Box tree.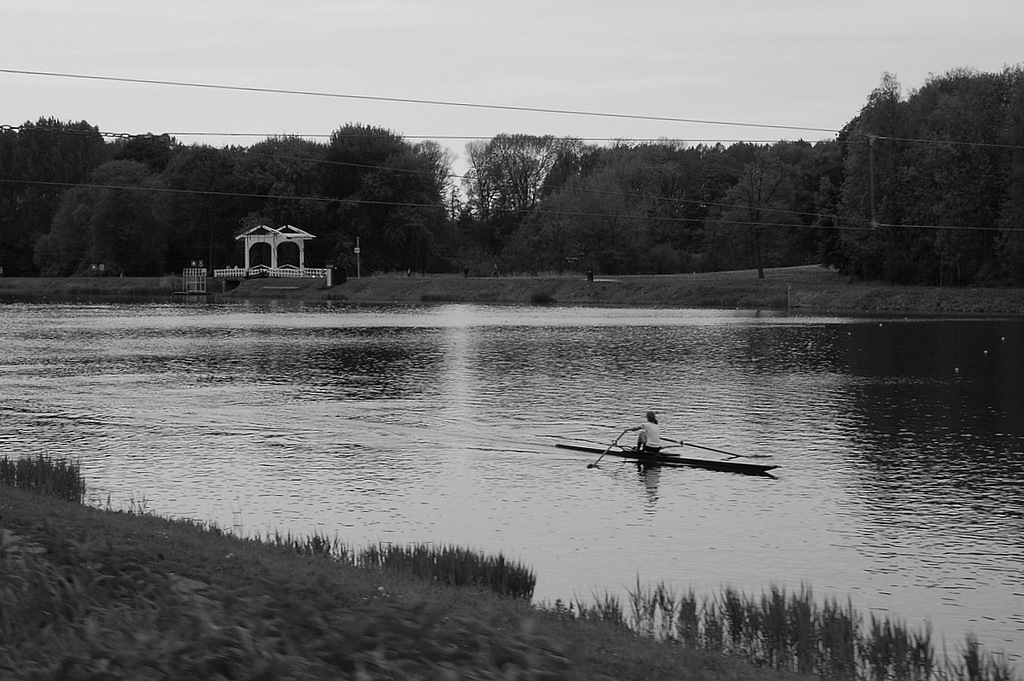
BBox(78, 176, 146, 281).
